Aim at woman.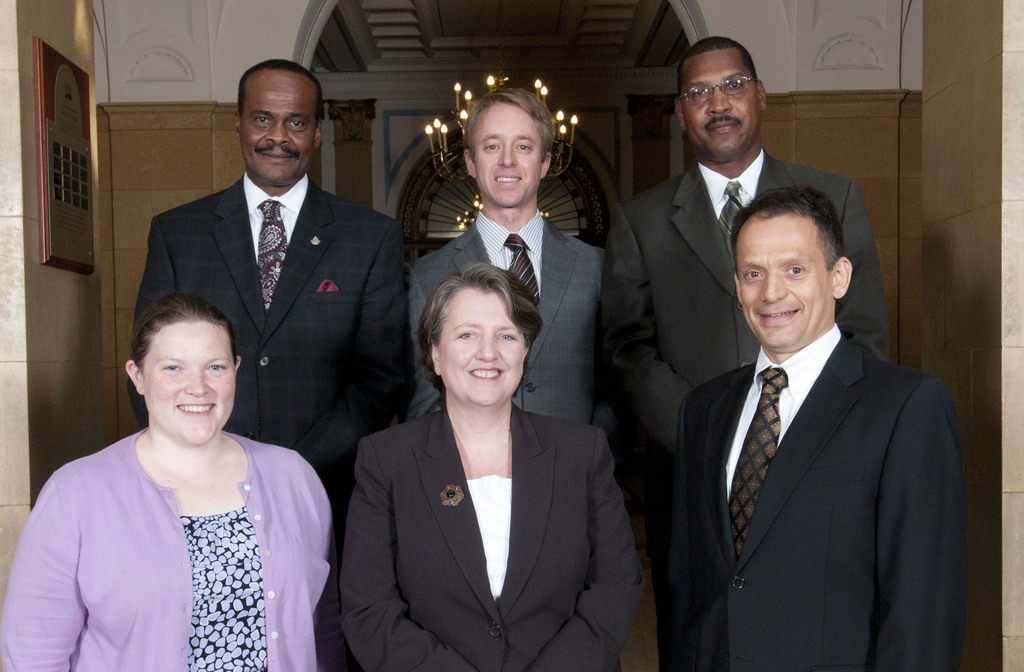
Aimed at 0,292,327,671.
